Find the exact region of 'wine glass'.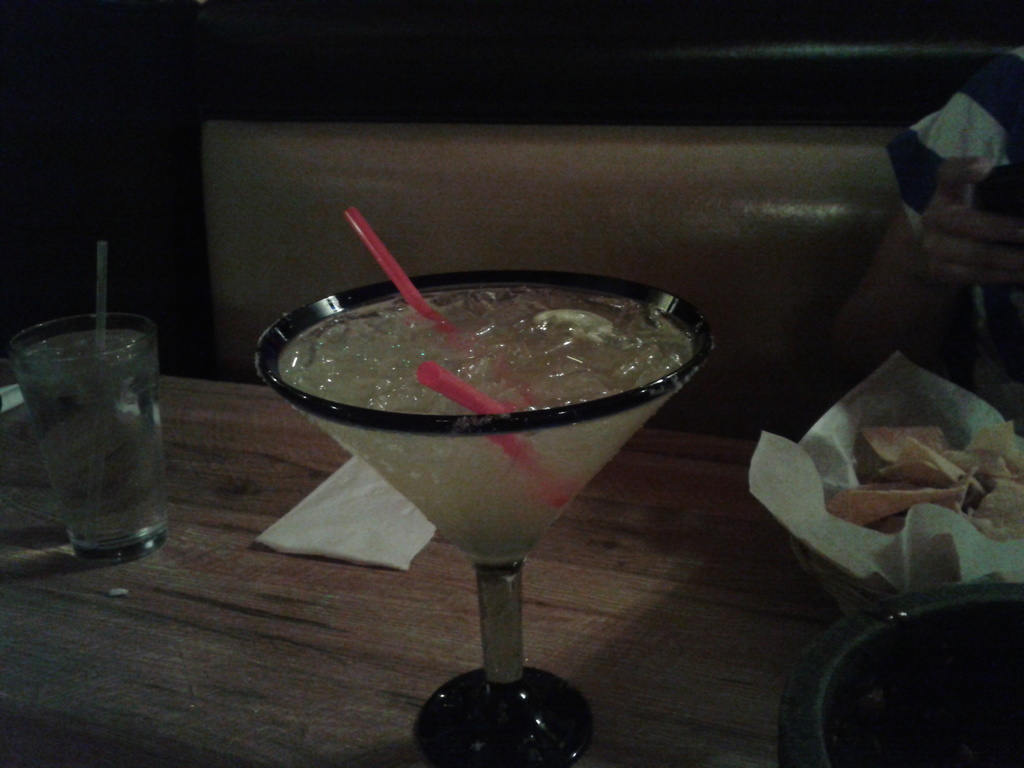
Exact region: 255,268,717,767.
